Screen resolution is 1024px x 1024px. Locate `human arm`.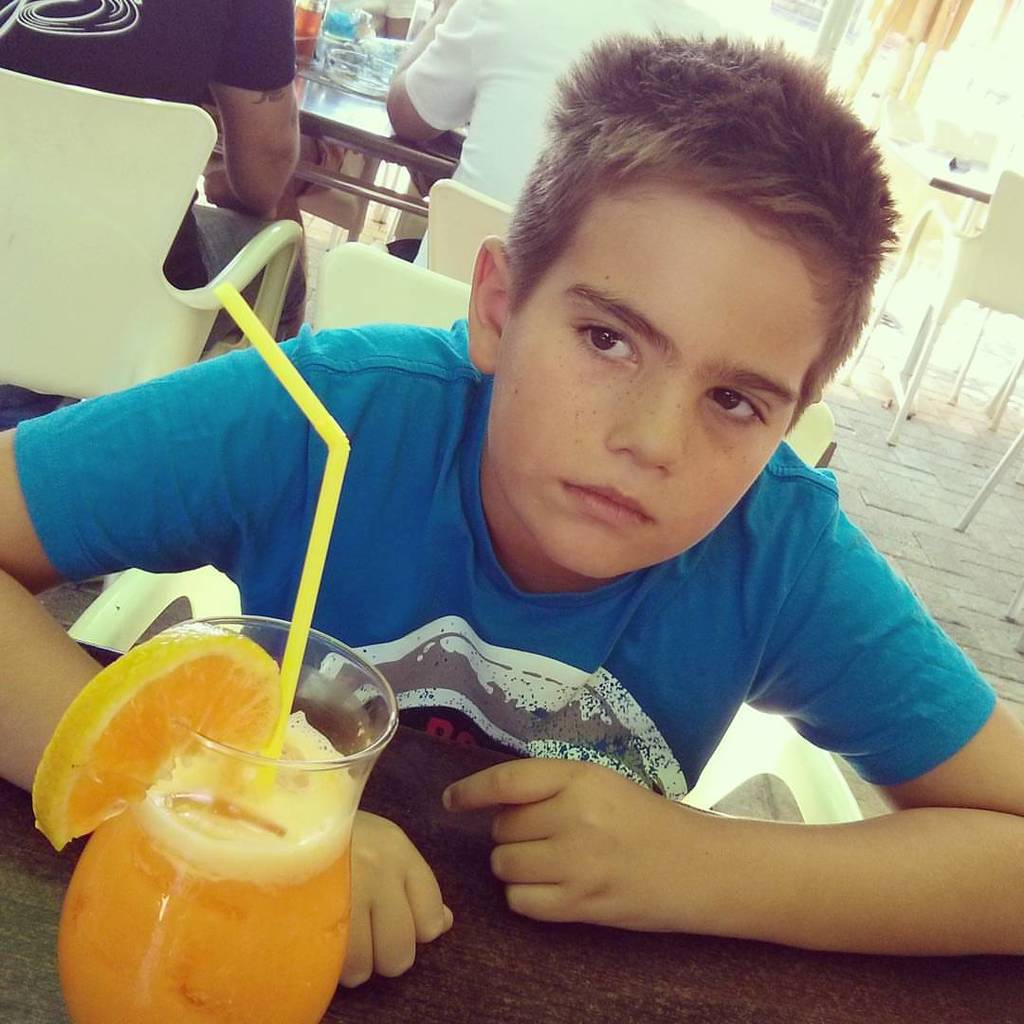
{"left": 382, "top": 0, "right": 492, "bottom": 150}.
